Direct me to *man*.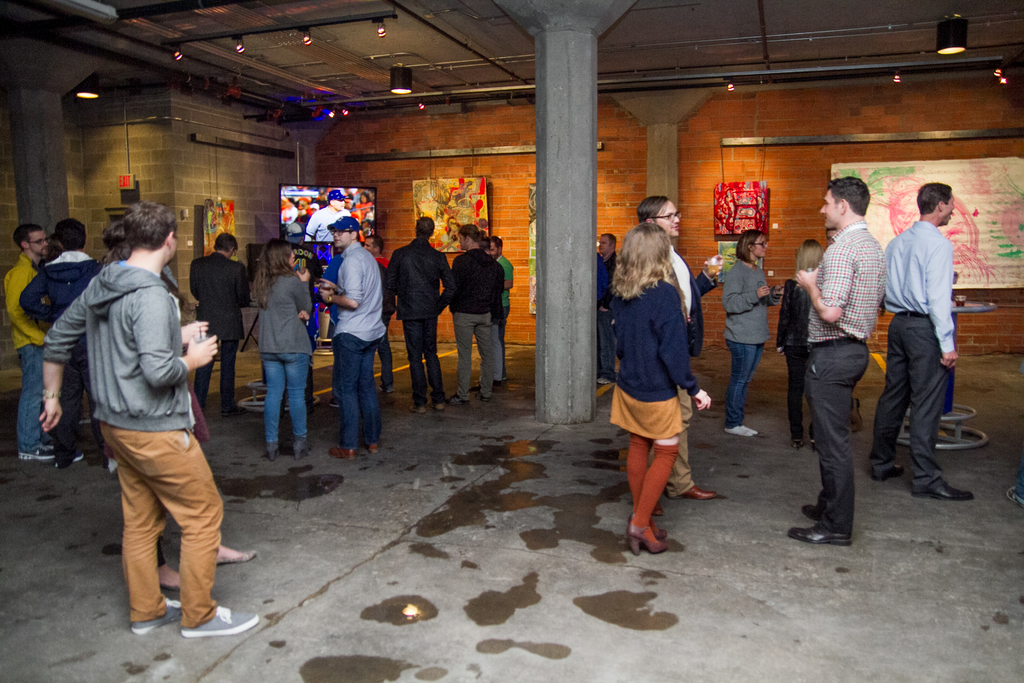
Direction: (38,202,259,637).
